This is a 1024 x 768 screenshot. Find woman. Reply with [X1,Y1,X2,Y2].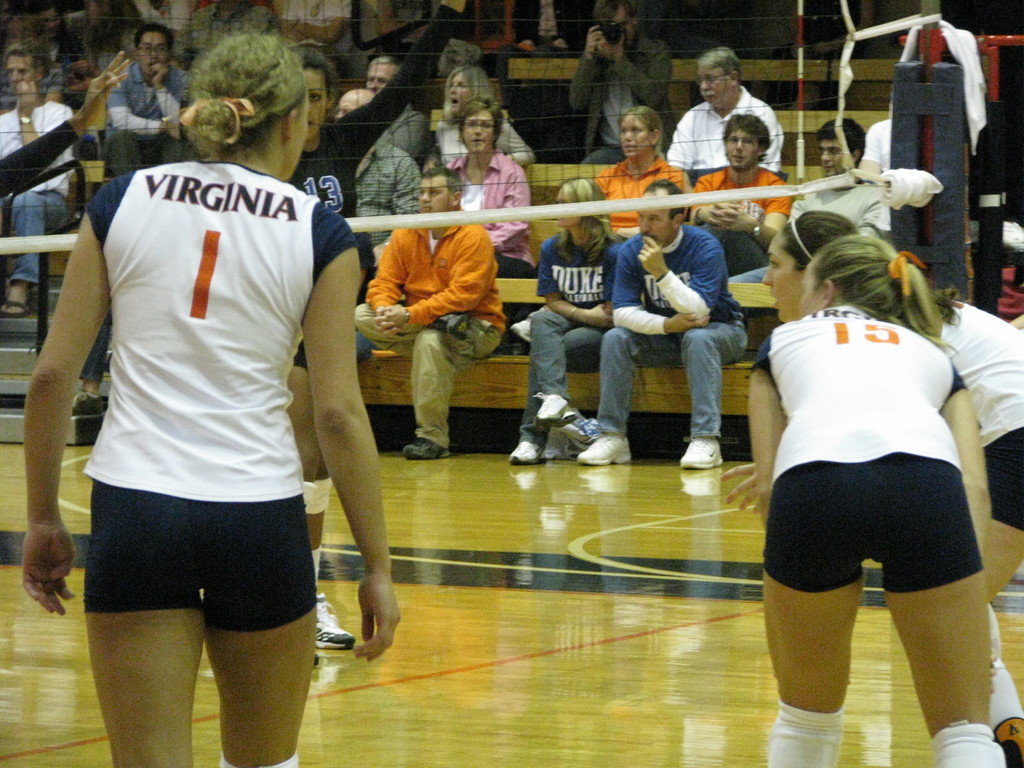
[748,230,997,767].
